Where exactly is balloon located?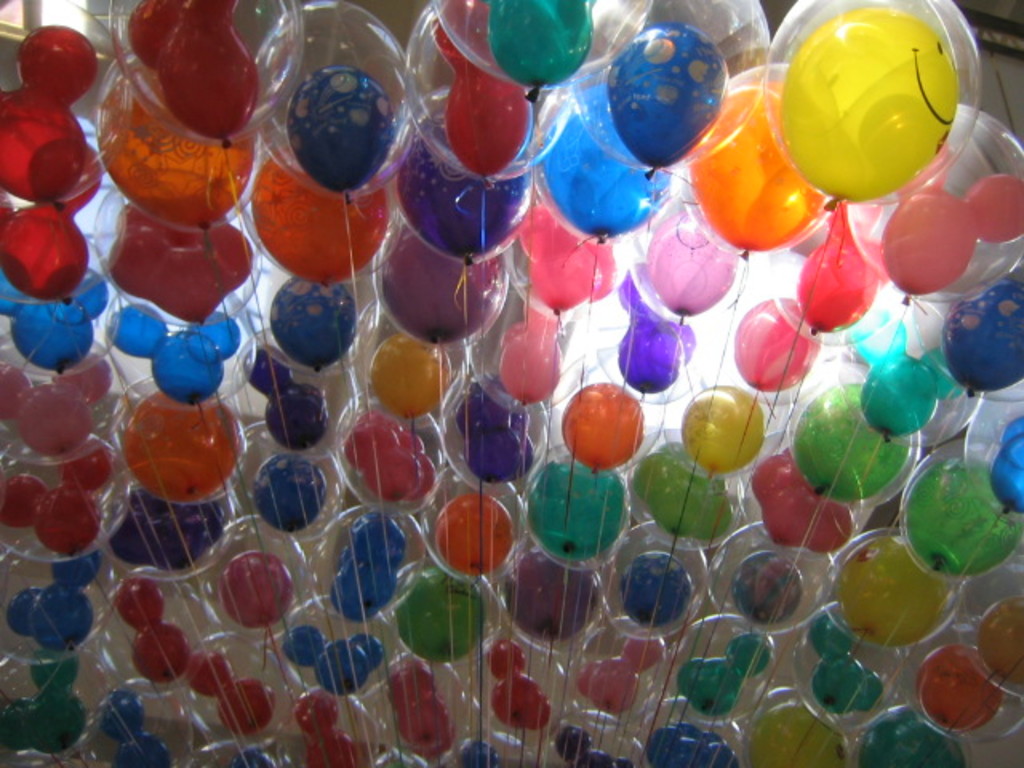
Its bounding box is l=405, t=0, r=574, b=184.
